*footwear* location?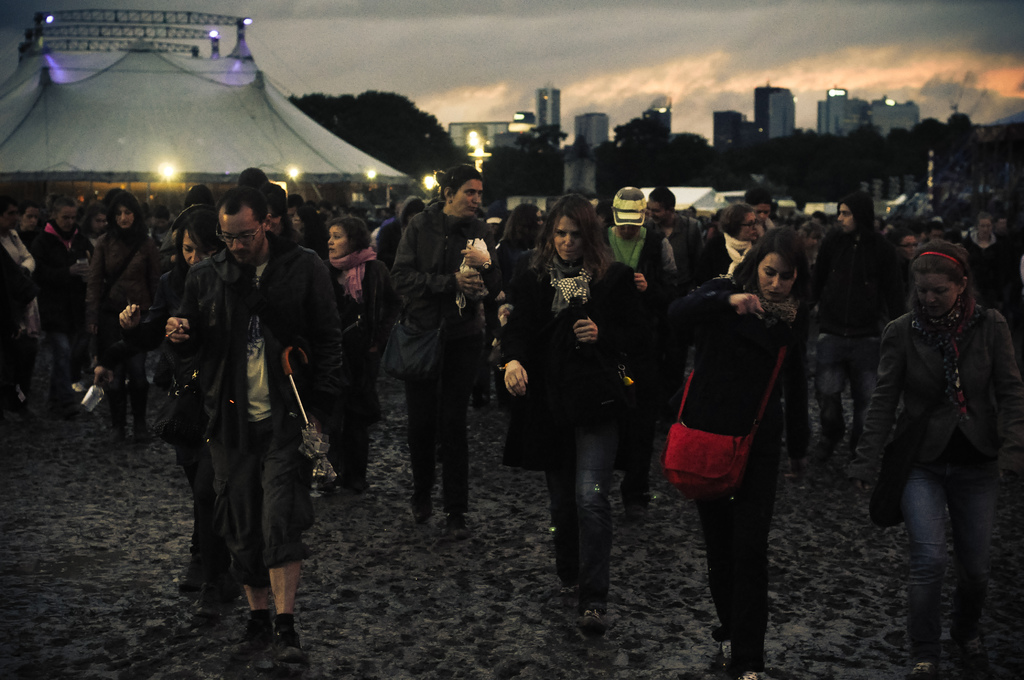
rect(912, 662, 940, 679)
